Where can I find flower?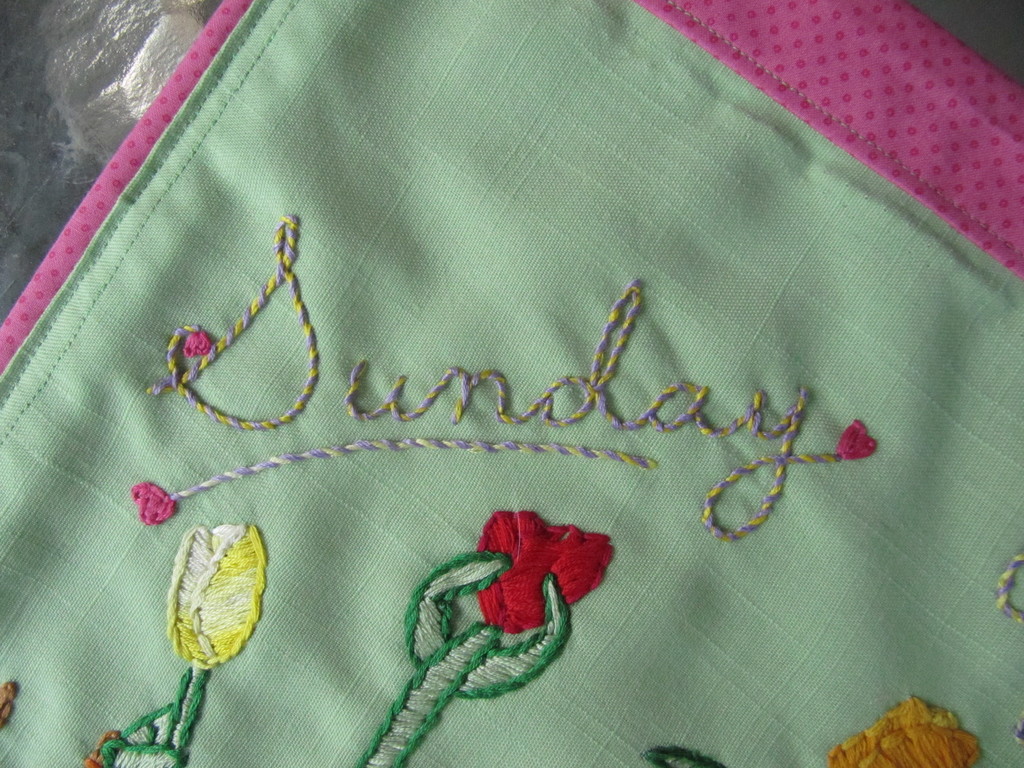
You can find it at l=186, t=332, r=214, b=360.
